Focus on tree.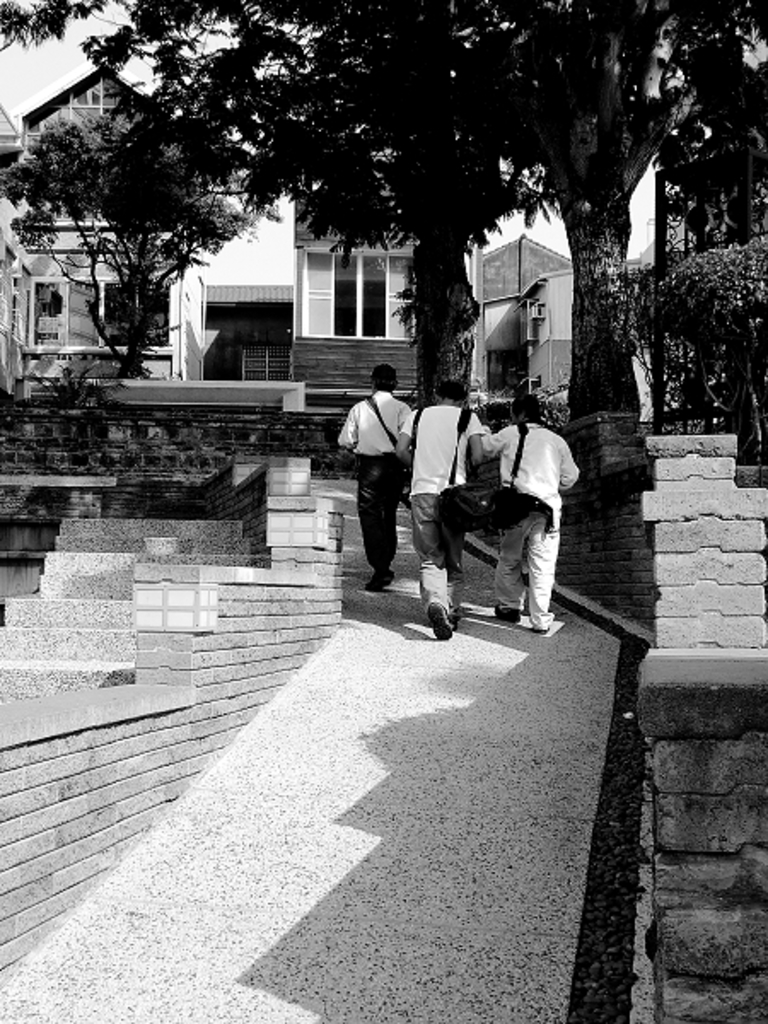
Focused at 0 104 276 382.
